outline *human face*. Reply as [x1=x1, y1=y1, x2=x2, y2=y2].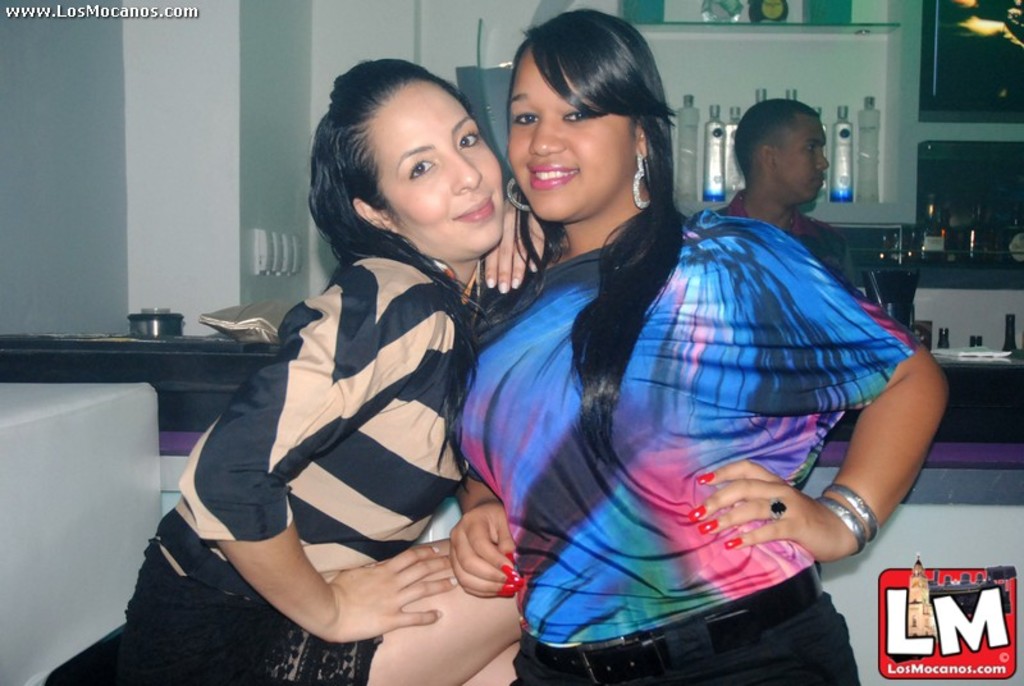
[x1=366, y1=82, x2=500, y2=257].
